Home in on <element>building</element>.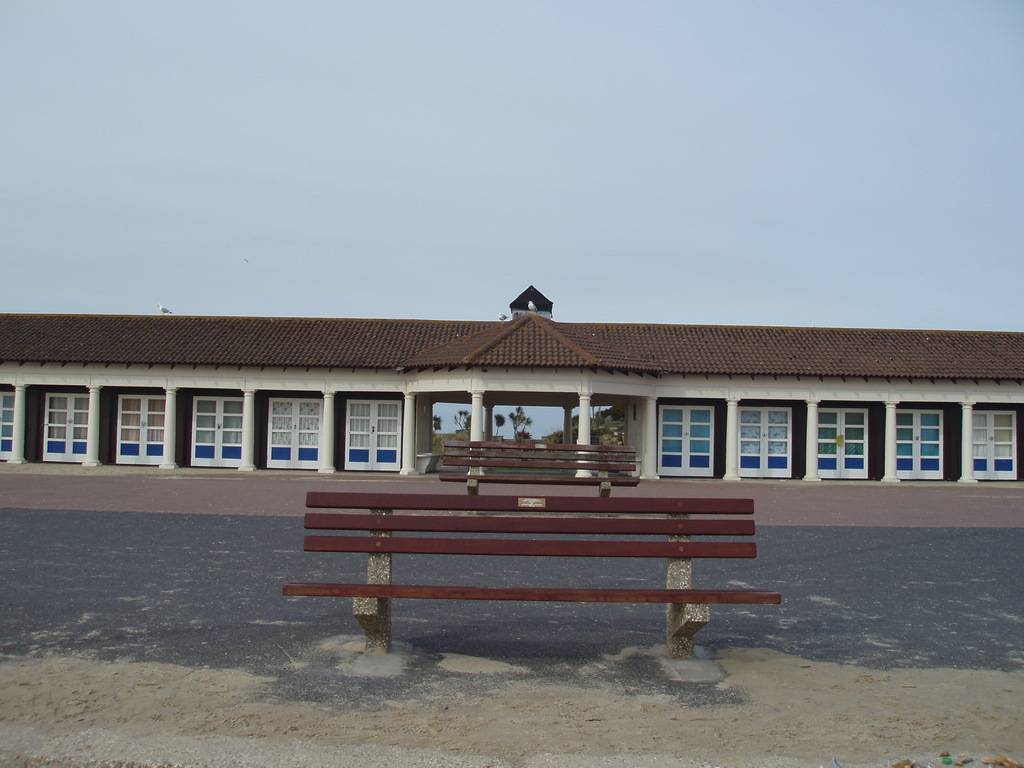
Homed in at l=0, t=274, r=1023, b=541.
